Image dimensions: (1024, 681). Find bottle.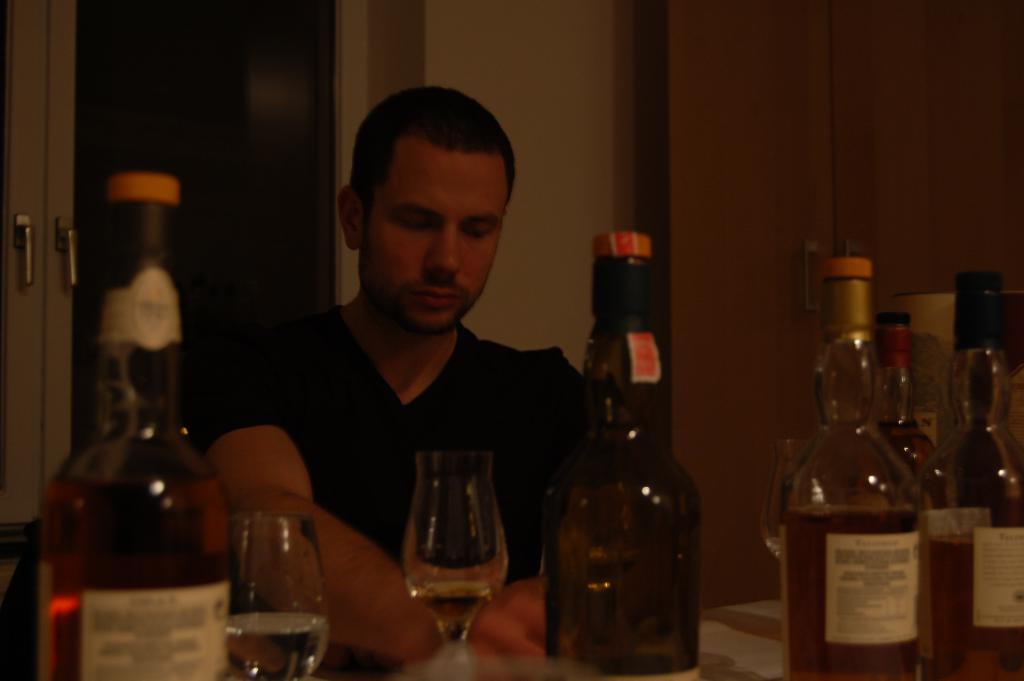
BBox(778, 257, 919, 680).
